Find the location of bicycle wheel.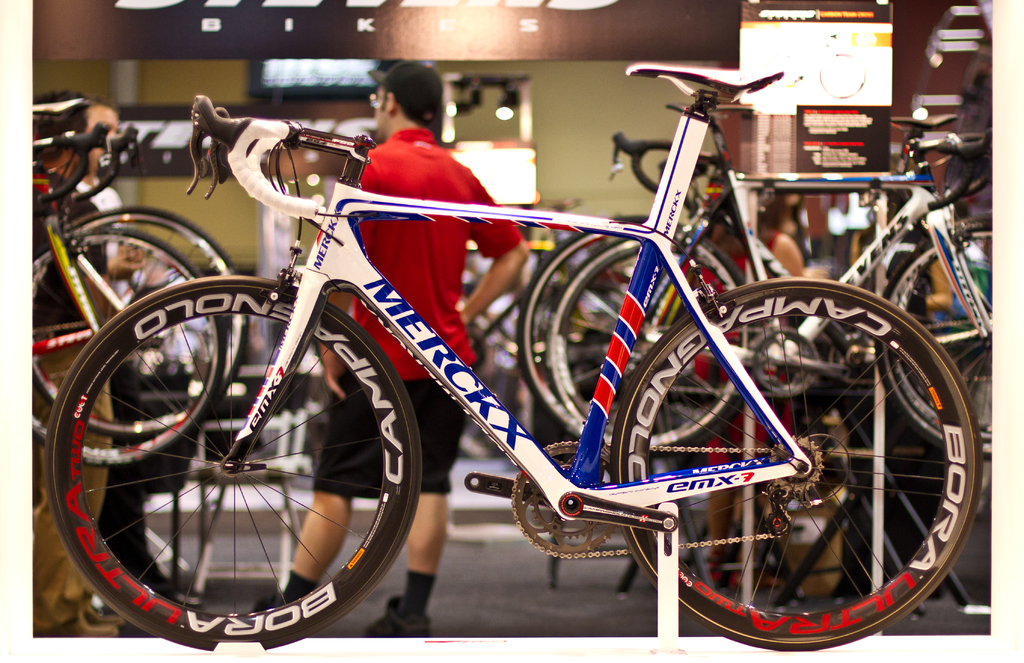
Location: rect(514, 227, 744, 445).
